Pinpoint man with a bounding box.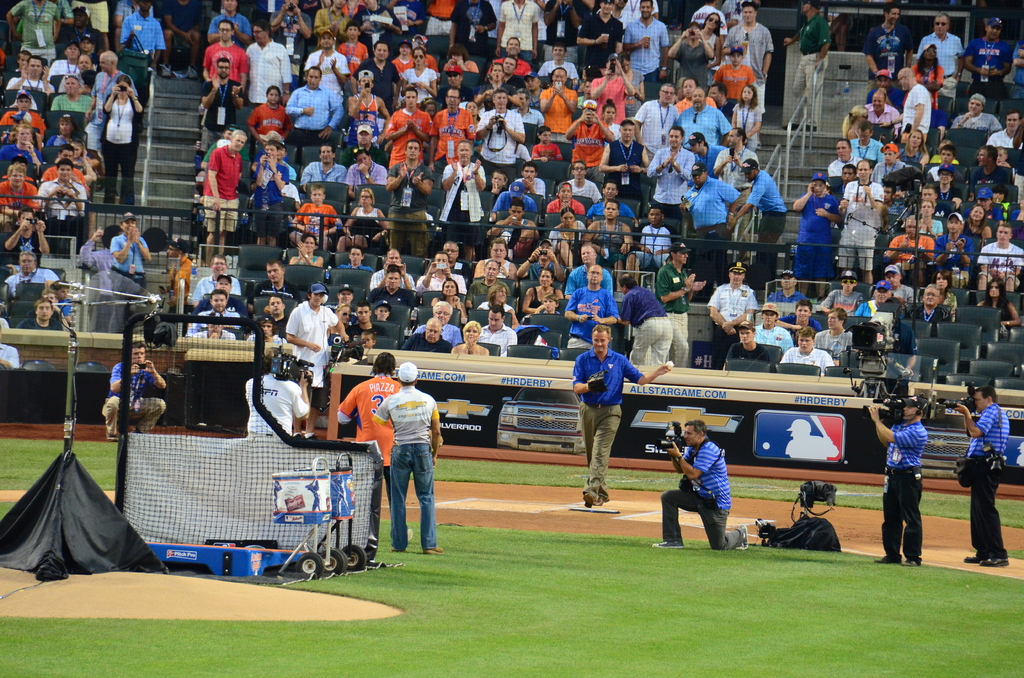
rect(722, 0, 774, 118).
